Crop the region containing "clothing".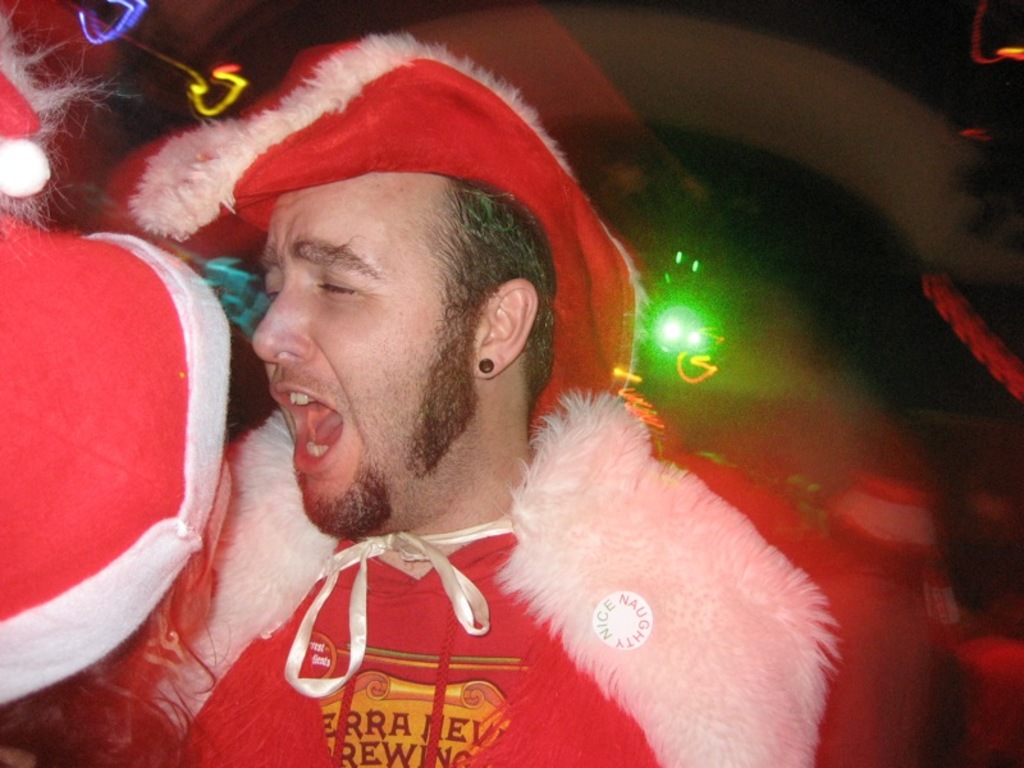
Crop region: Rect(77, 388, 876, 767).
